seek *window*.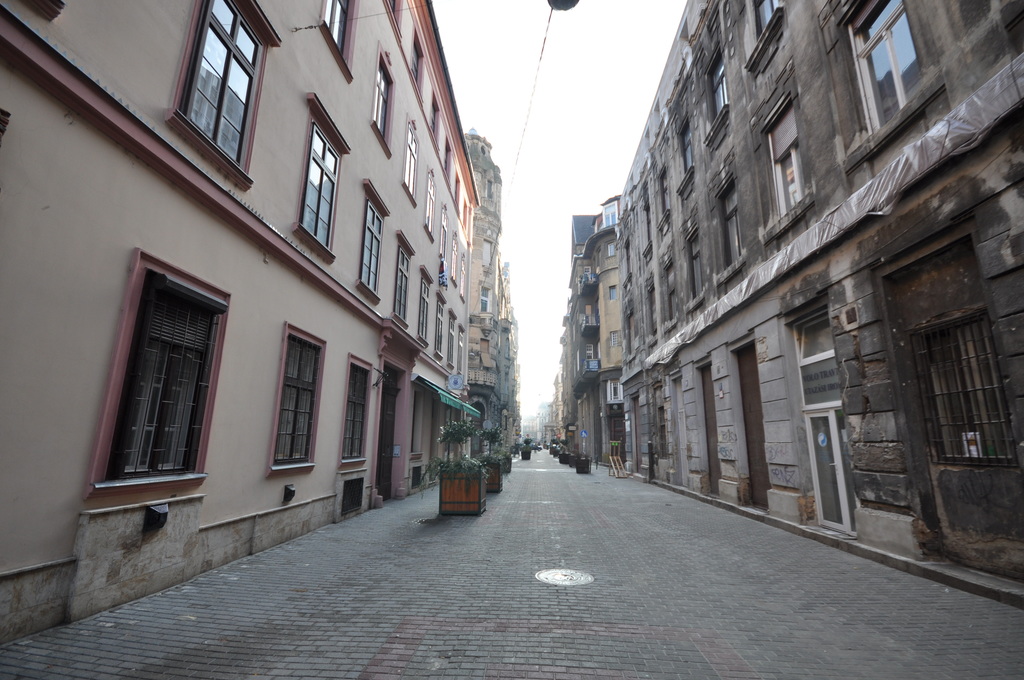
crop(433, 290, 444, 359).
